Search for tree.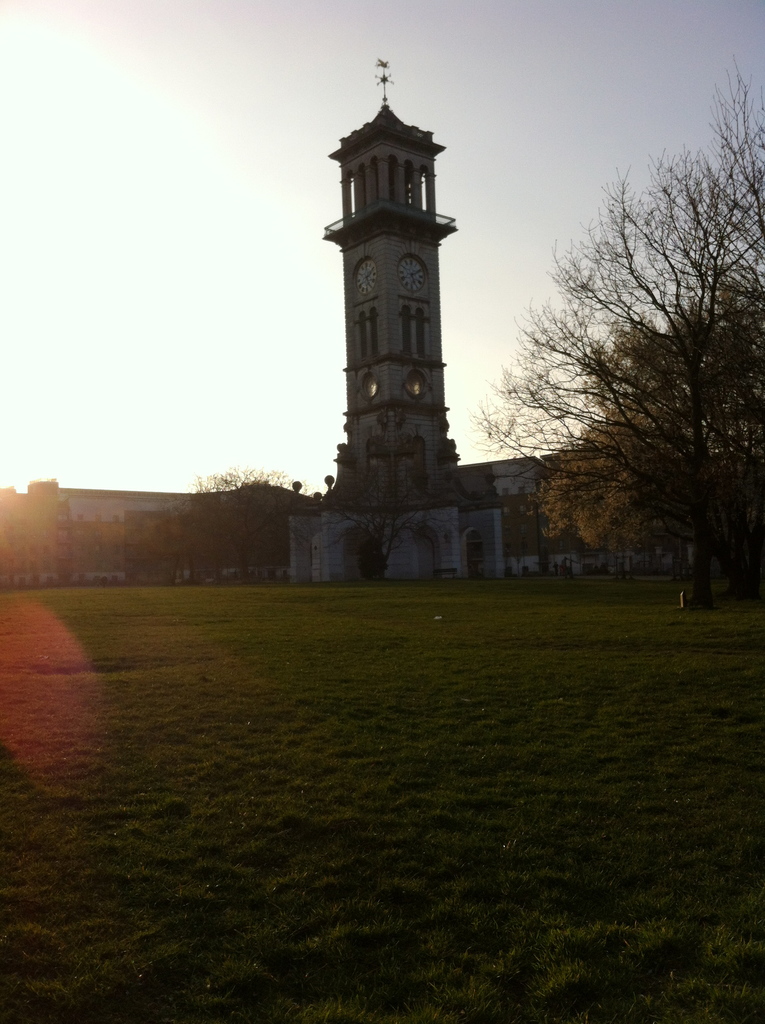
Found at 469 77 764 600.
